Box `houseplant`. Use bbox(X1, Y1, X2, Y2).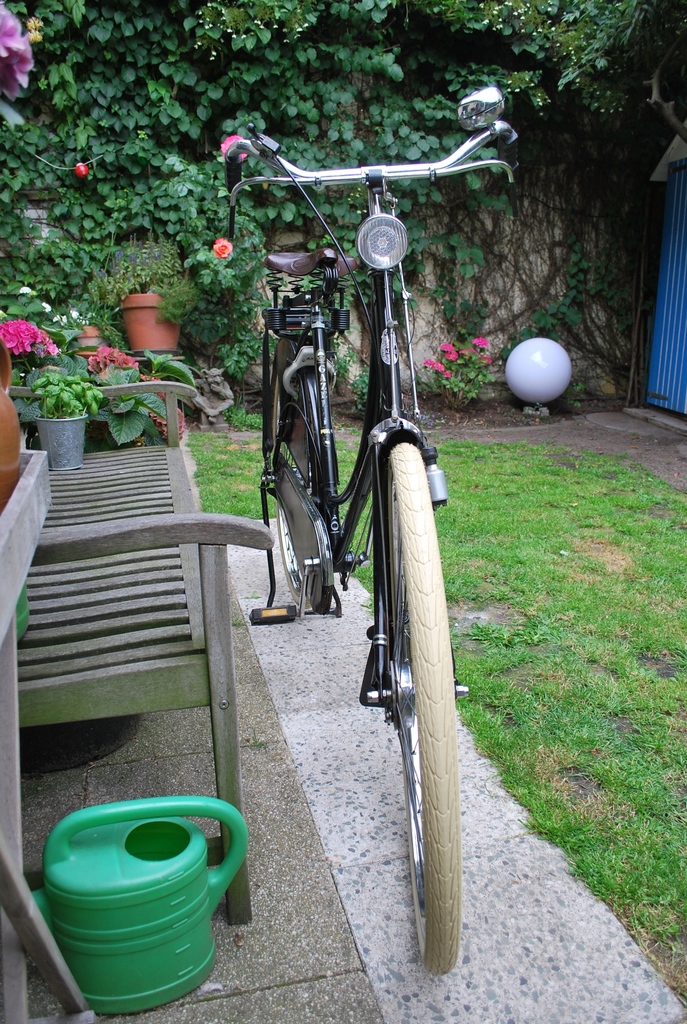
bbox(27, 367, 107, 472).
